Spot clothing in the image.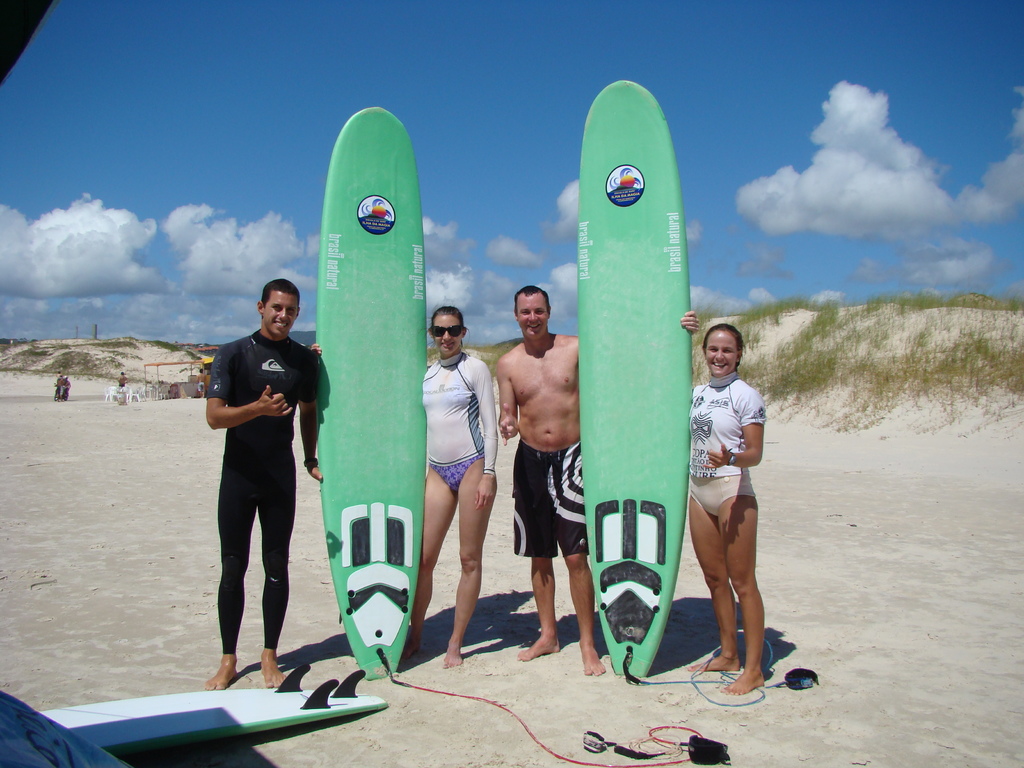
clothing found at (692,371,766,518).
